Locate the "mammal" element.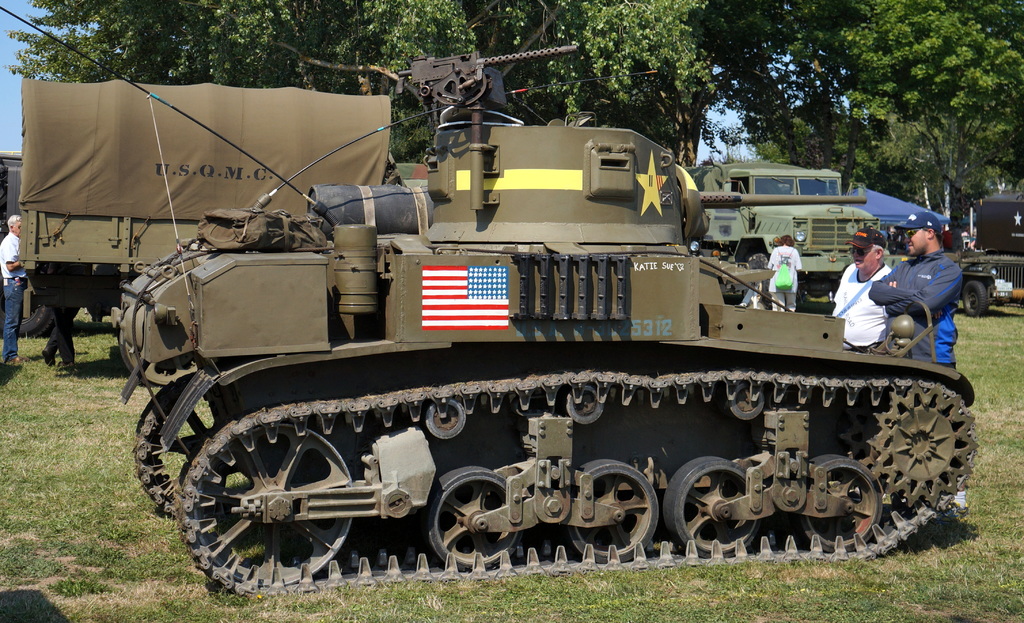
Element bbox: x1=0 y1=213 x2=26 y2=365.
